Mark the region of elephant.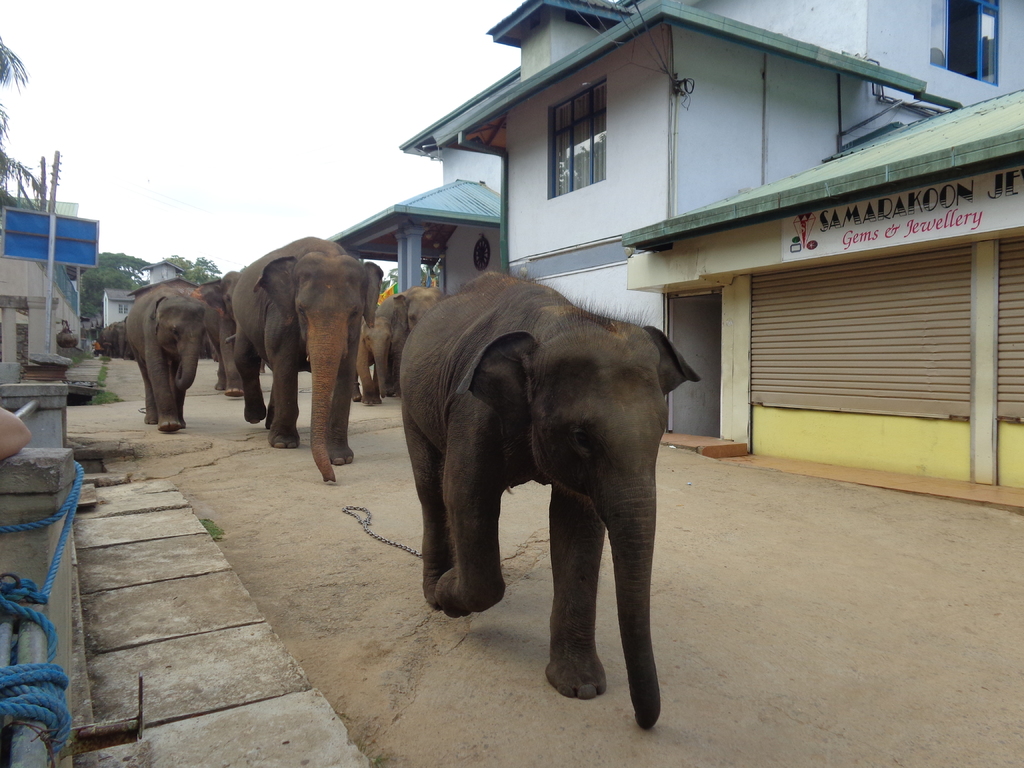
Region: (385,282,454,394).
